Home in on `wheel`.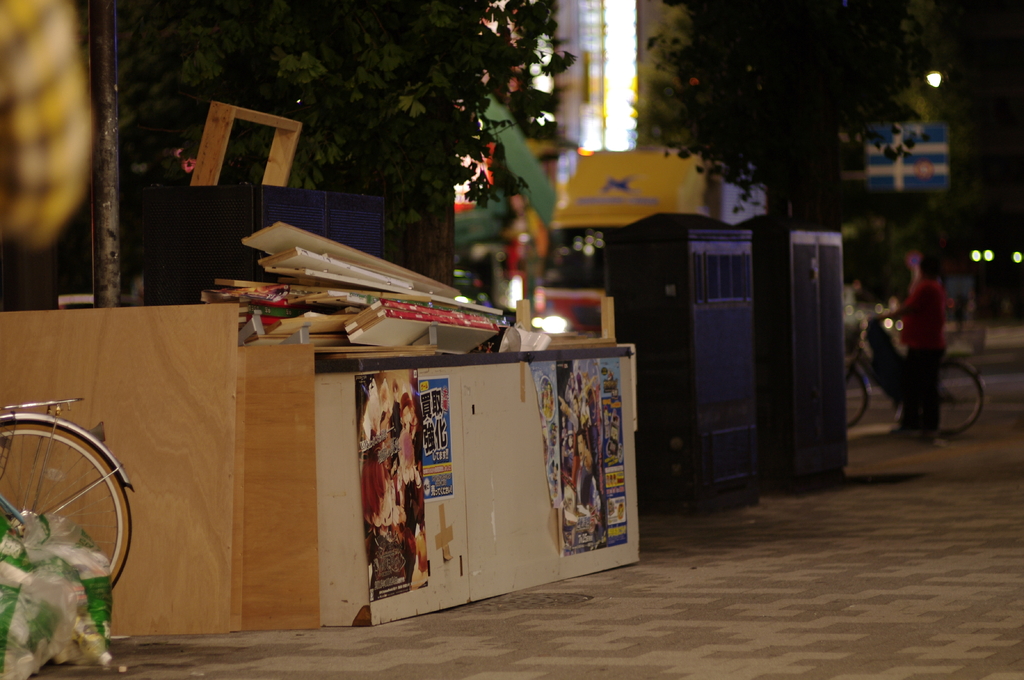
Homed in at Rect(8, 408, 124, 608).
